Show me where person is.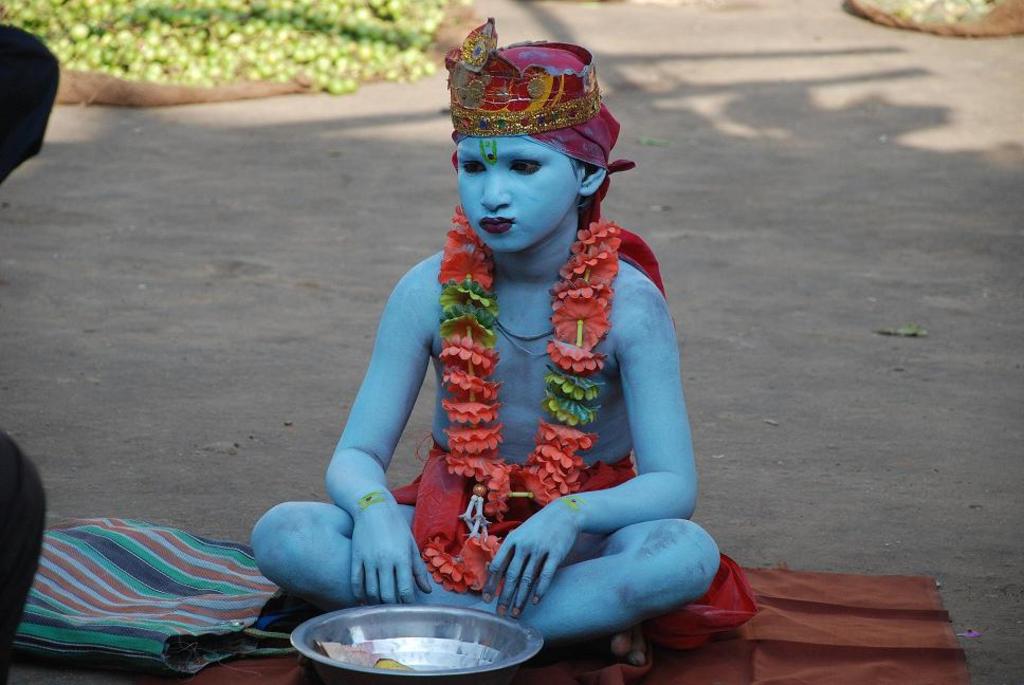
person is at bbox(324, 29, 703, 640).
